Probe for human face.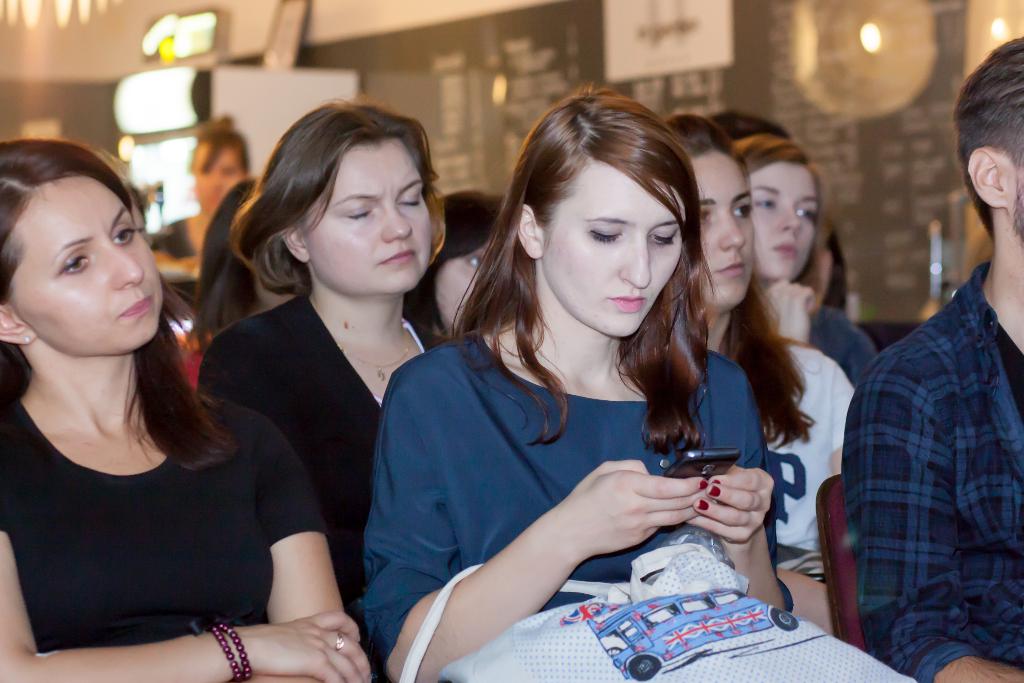
Probe result: rect(298, 134, 429, 298).
